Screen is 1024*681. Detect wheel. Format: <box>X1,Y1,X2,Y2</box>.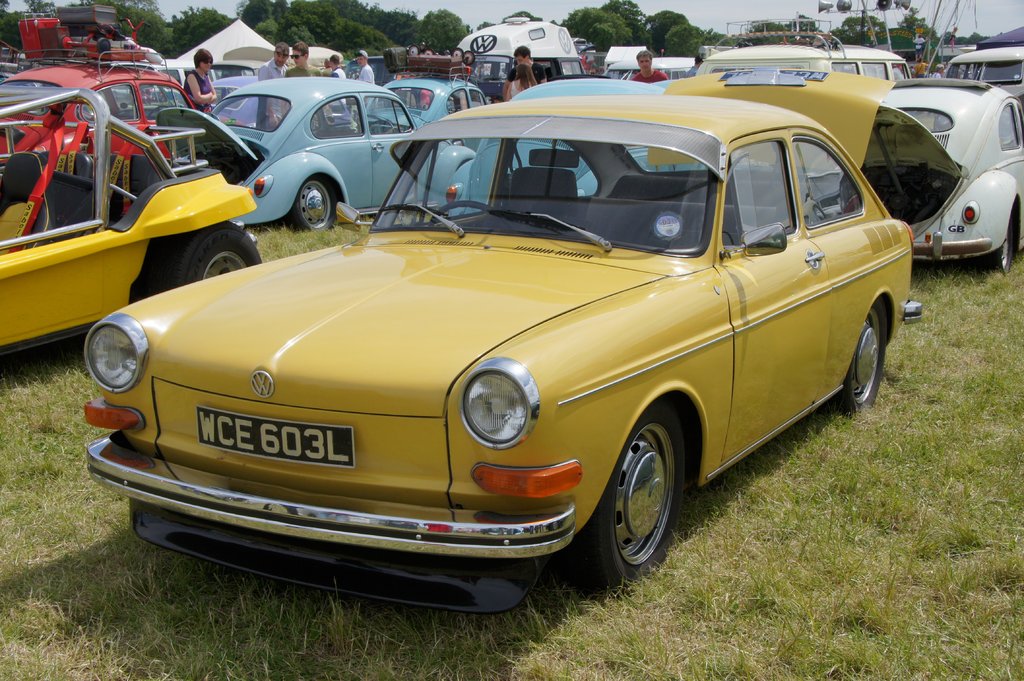
<box>282,180,333,226</box>.
